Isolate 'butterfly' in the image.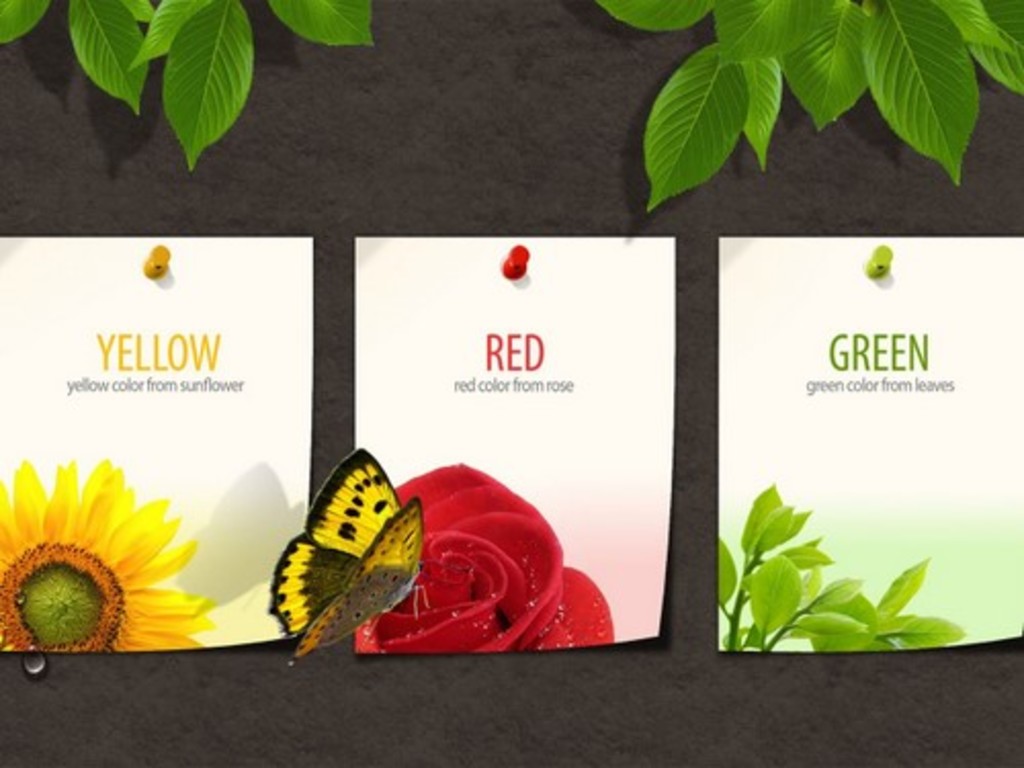
Isolated region: [256,449,428,664].
